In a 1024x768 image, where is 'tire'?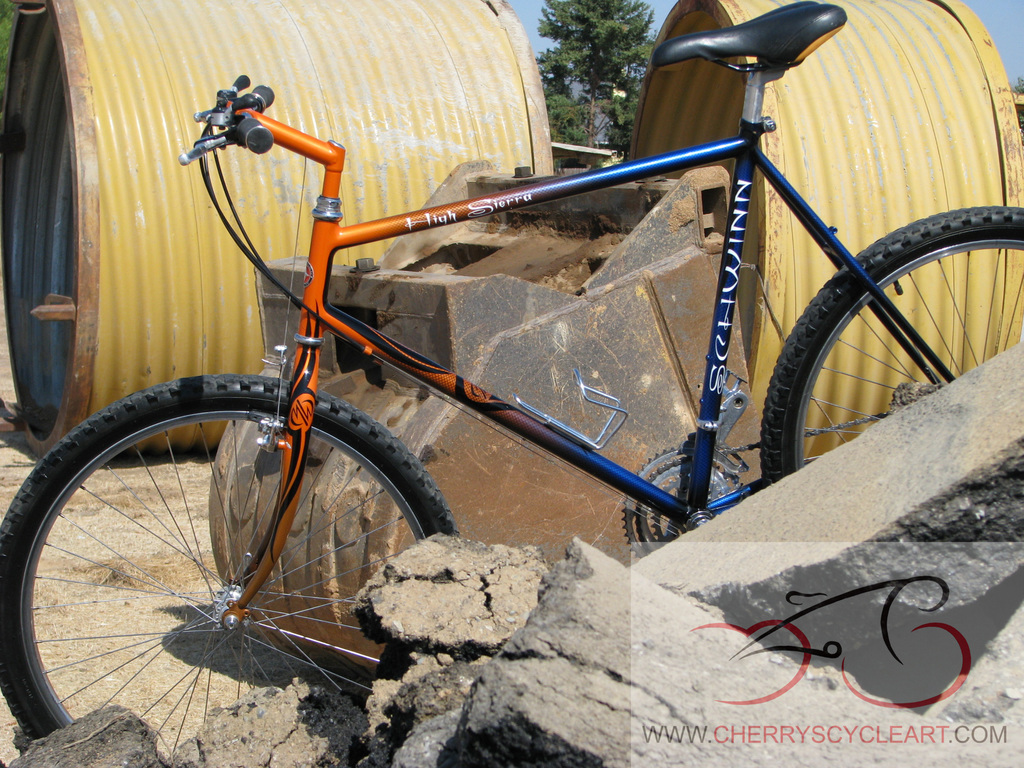
(left=22, top=373, right=454, bottom=748).
